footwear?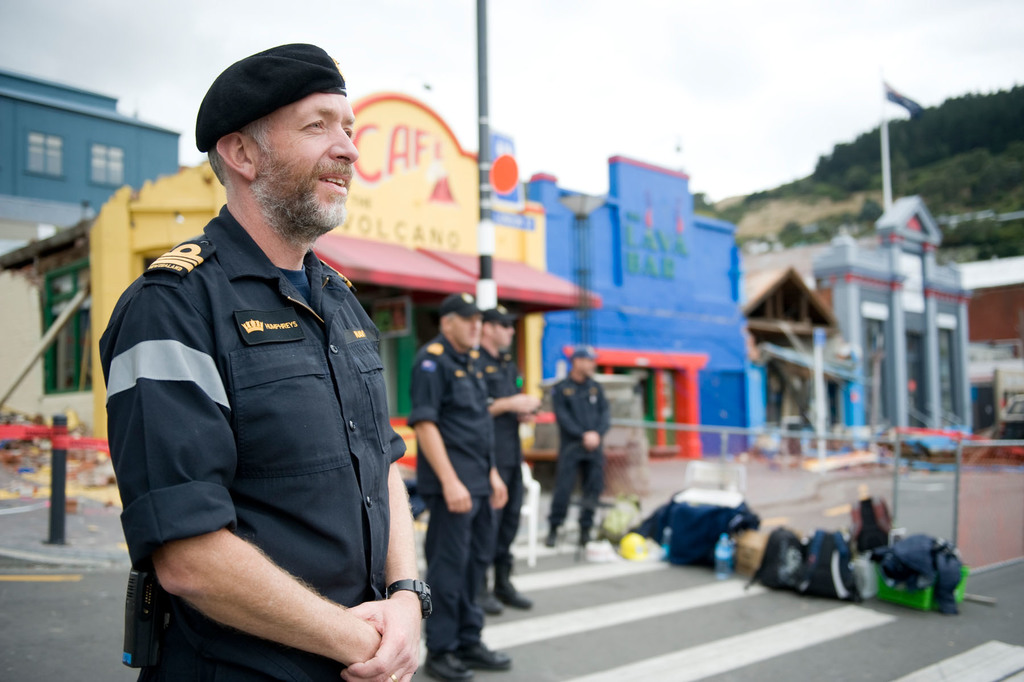
left=575, top=549, right=594, bottom=565
